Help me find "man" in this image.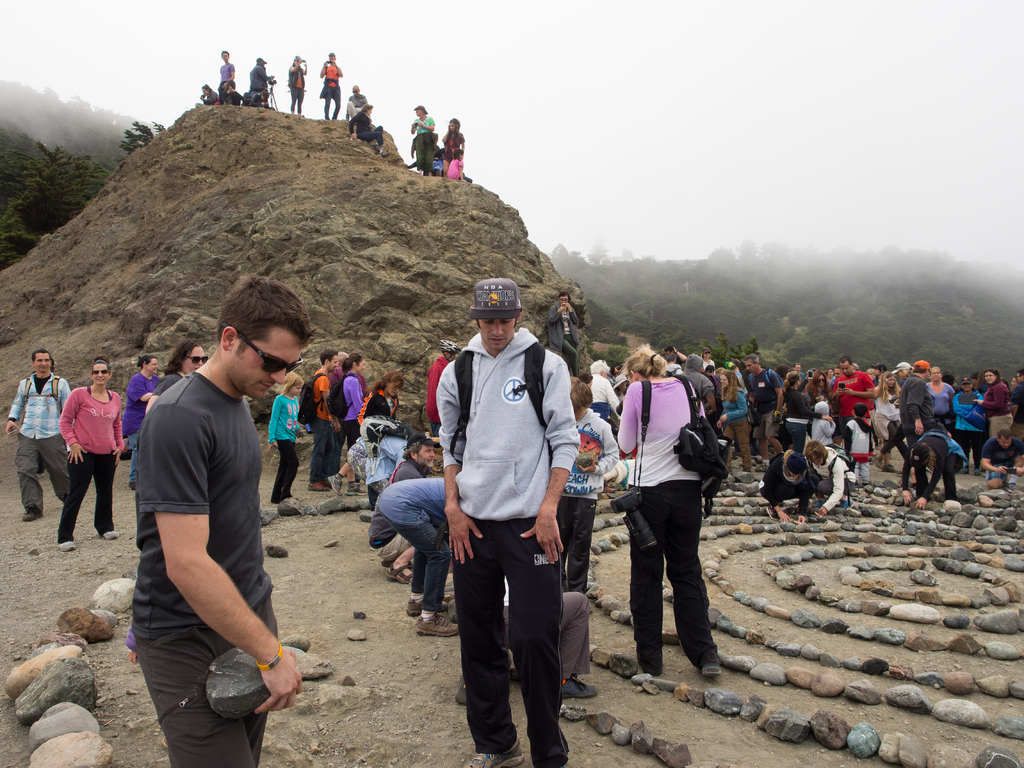
Found it: 0:342:81:520.
